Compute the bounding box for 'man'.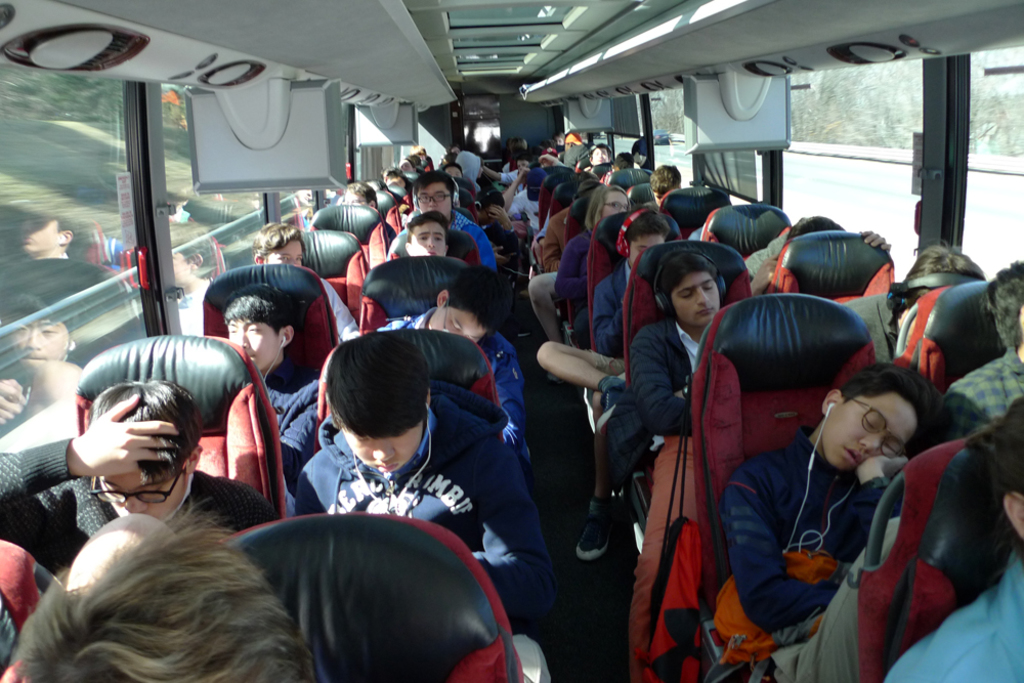
(left=626, top=249, right=726, bottom=682).
